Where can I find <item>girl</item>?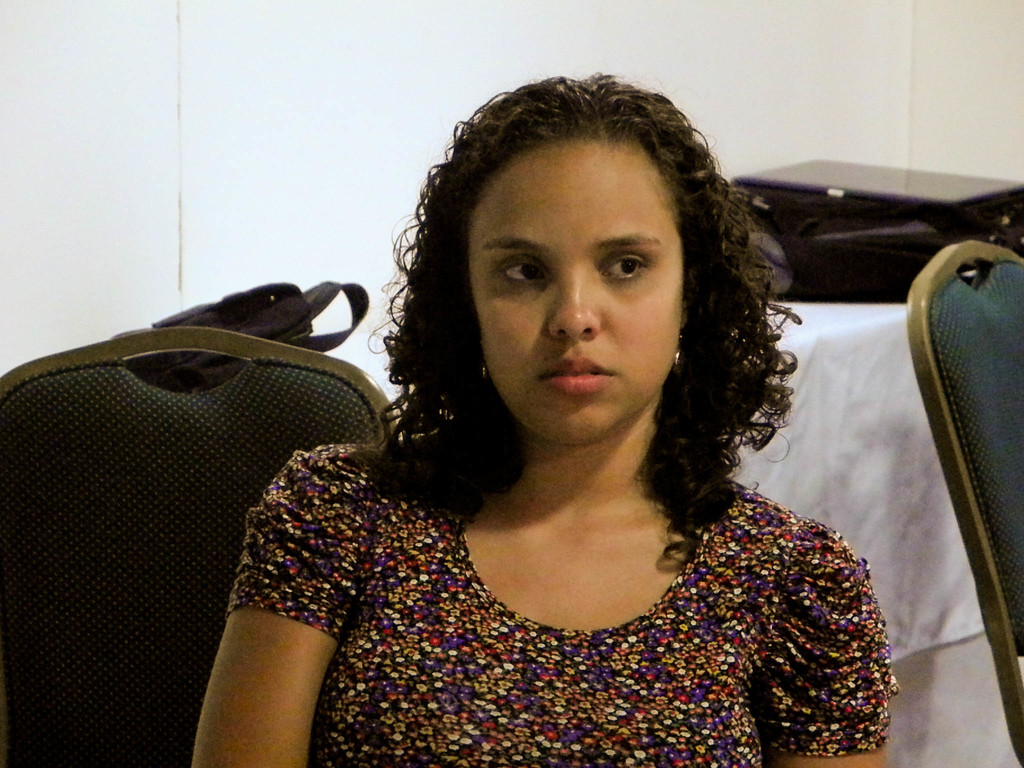
You can find it at l=193, t=72, r=898, b=767.
